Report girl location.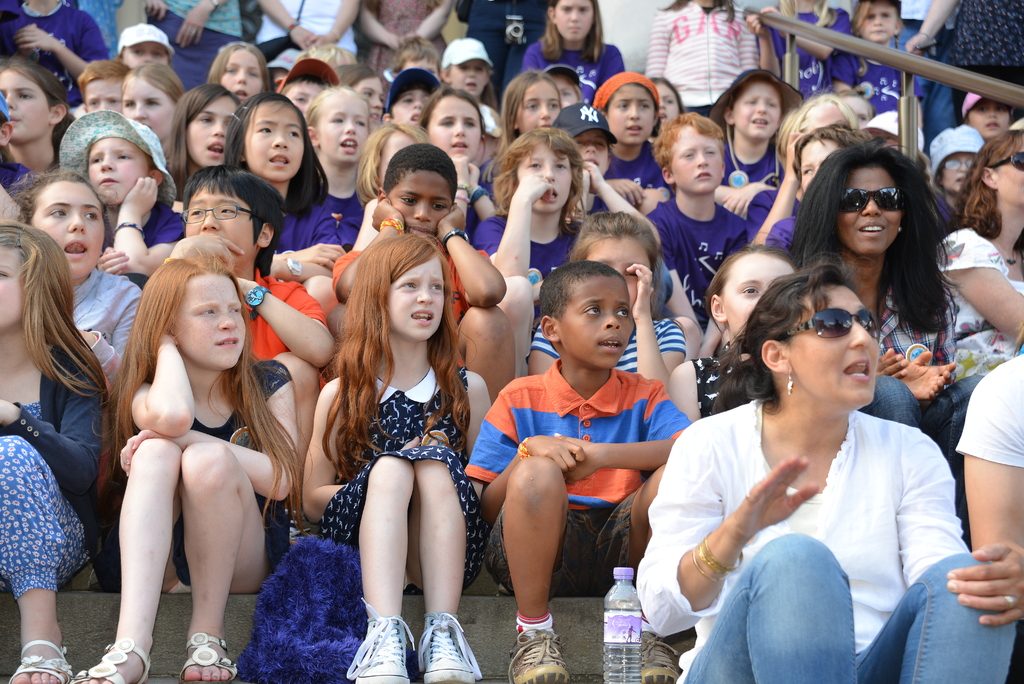
Report: 170, 70, 245, 203.
